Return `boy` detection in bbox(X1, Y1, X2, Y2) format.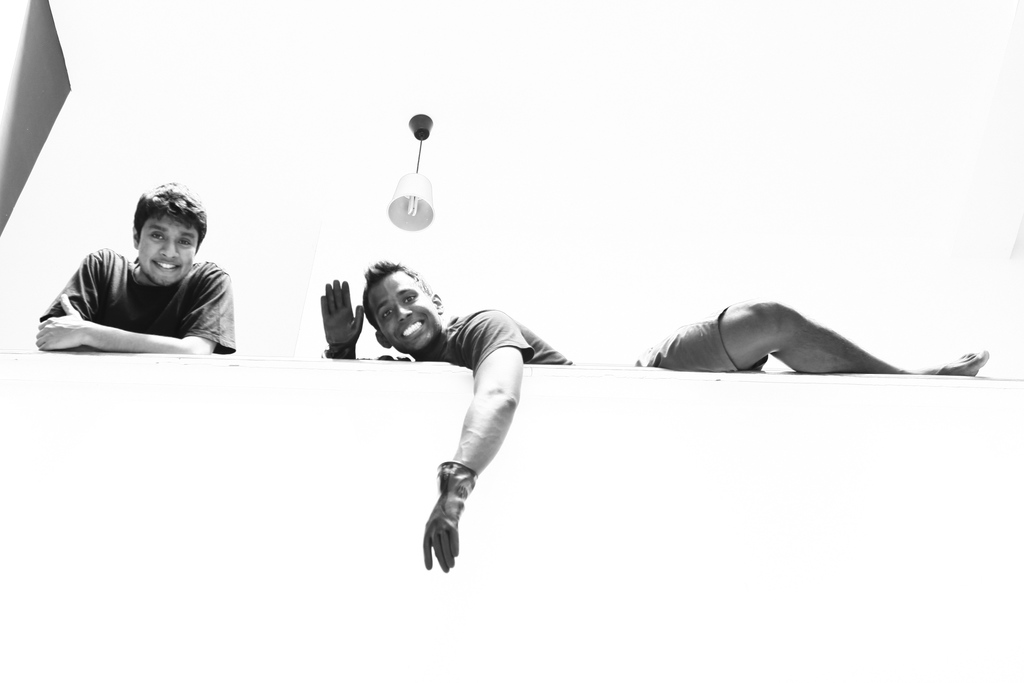
bbox(323, 257, 989, 570).
